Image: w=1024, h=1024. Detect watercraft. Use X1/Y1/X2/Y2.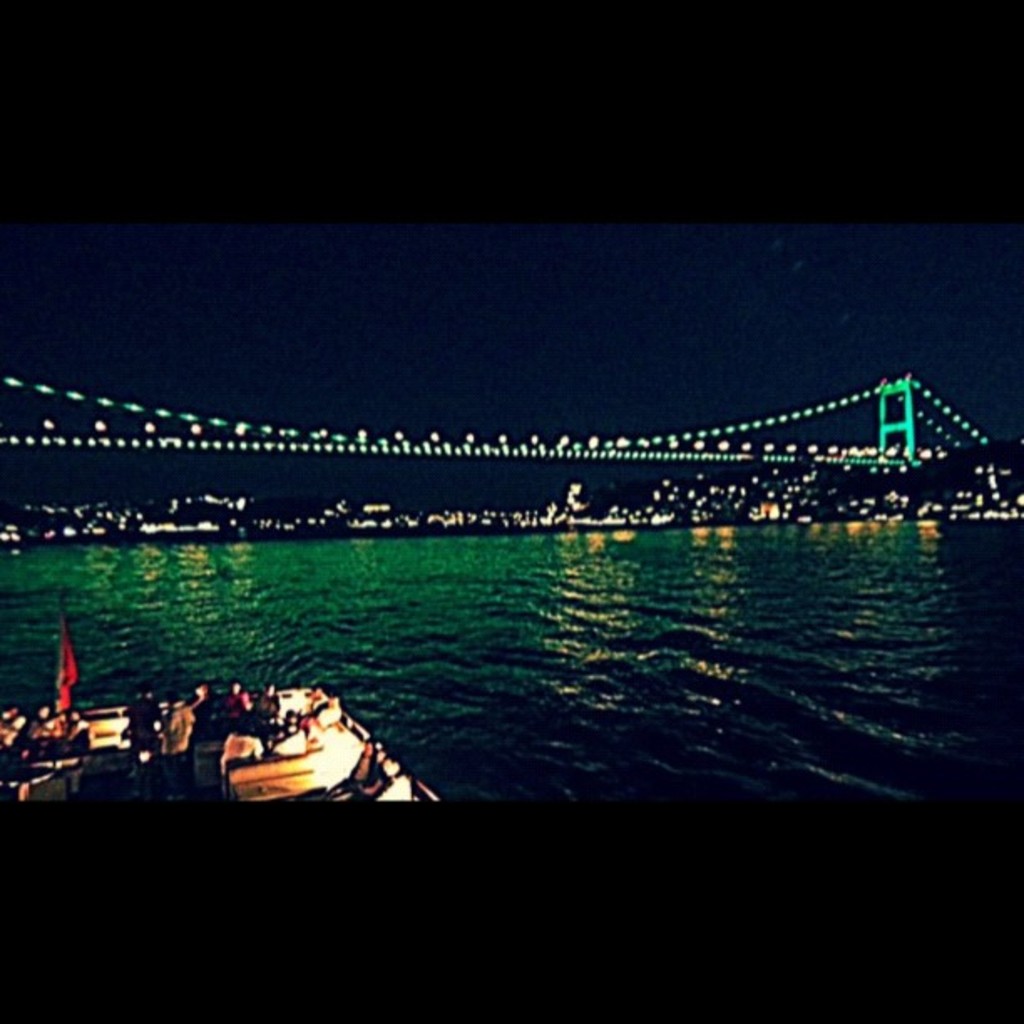
28/651/467/820.
